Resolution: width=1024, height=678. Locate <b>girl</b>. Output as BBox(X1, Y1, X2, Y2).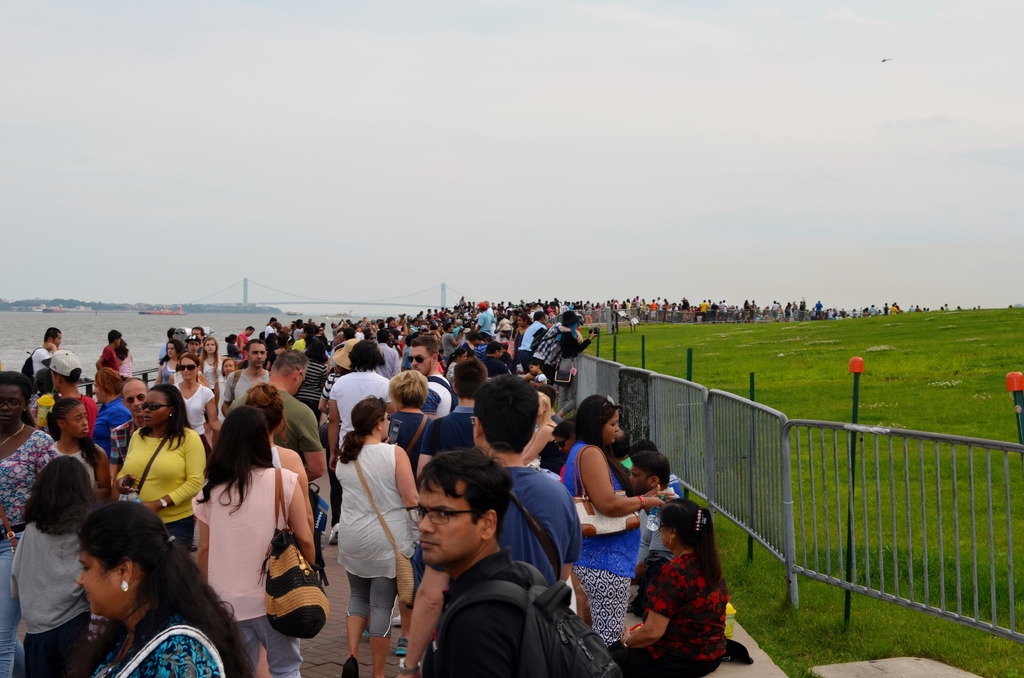
BBox(49, 396, 102, 485).
